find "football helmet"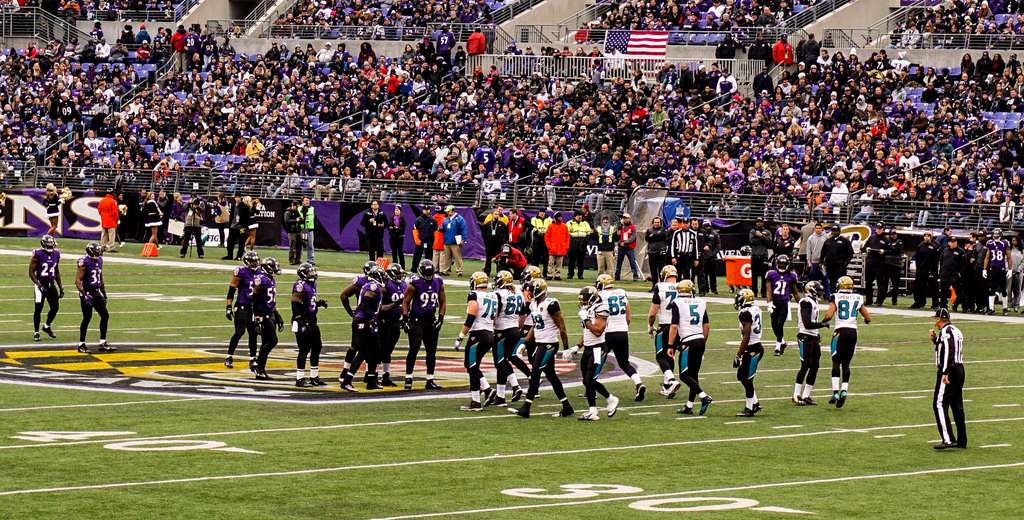
pyautogui.locateOnScreen(579, 286, 600, 309)
